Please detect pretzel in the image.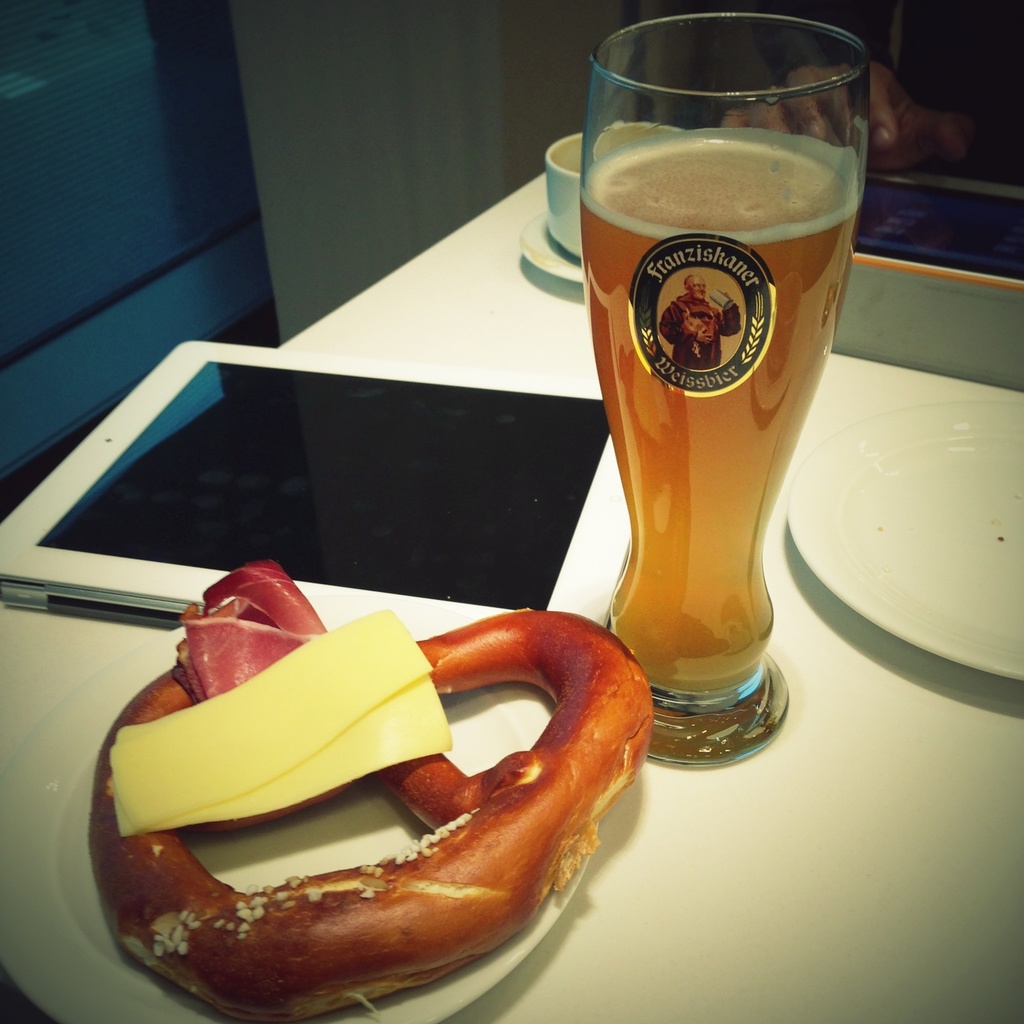
rect(87, 557, 662, 1023).
